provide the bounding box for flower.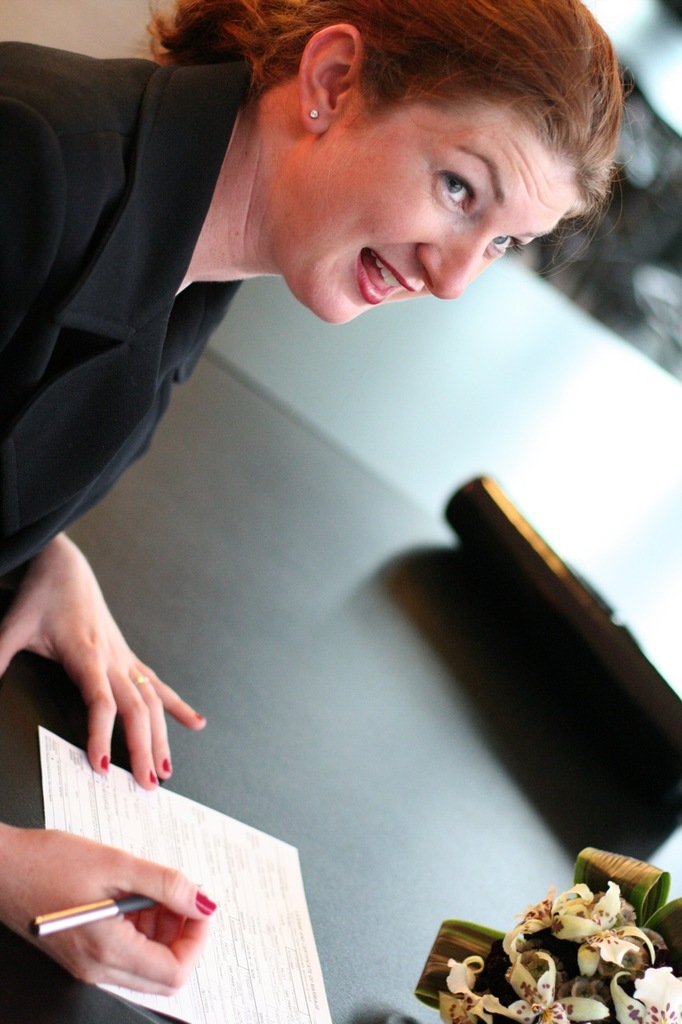
box(463, 875, 671, 1016).
